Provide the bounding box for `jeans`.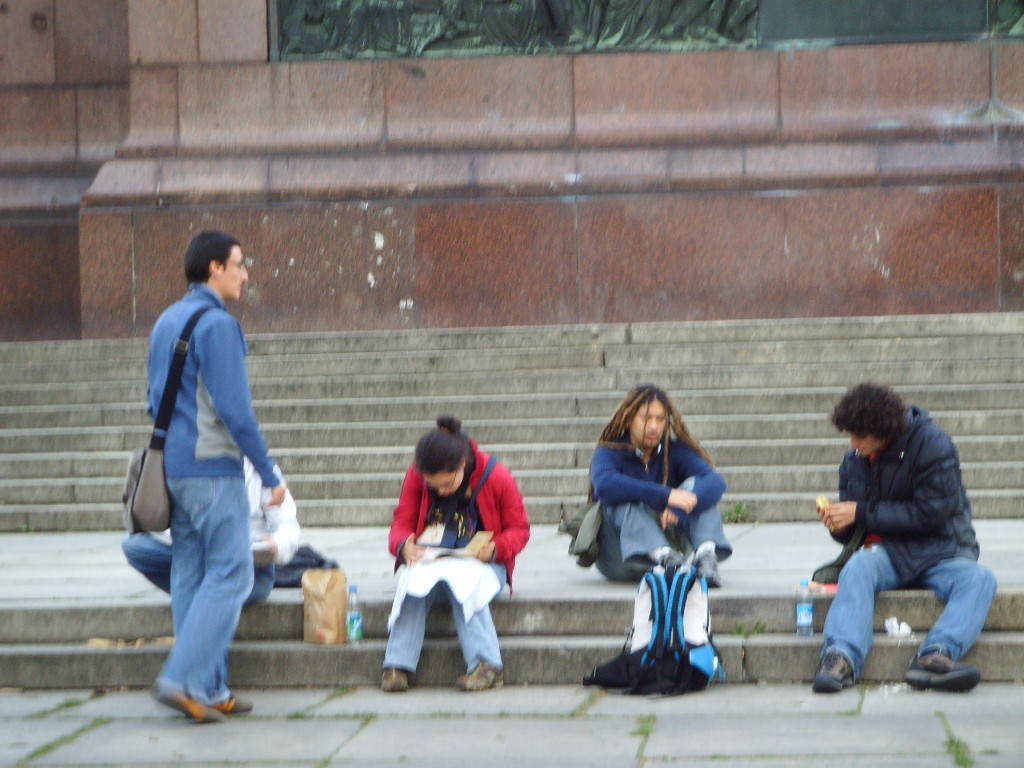
(x1=816, y1=542, x2=999, y2=680).
